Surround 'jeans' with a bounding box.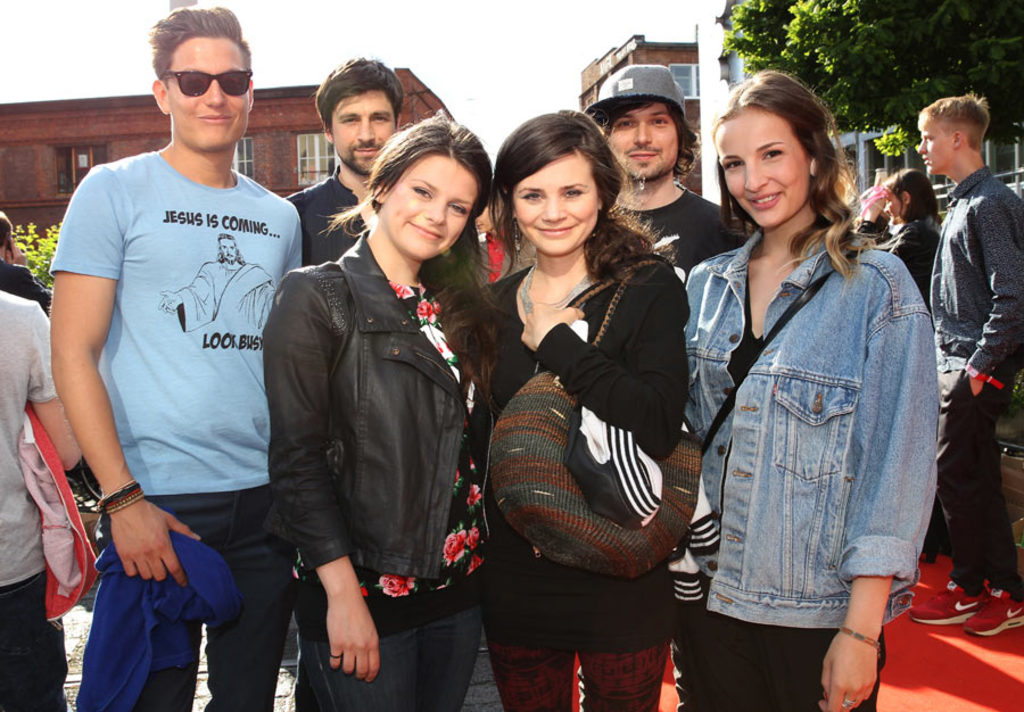
<region>0, 568, 71, 711</region>.
